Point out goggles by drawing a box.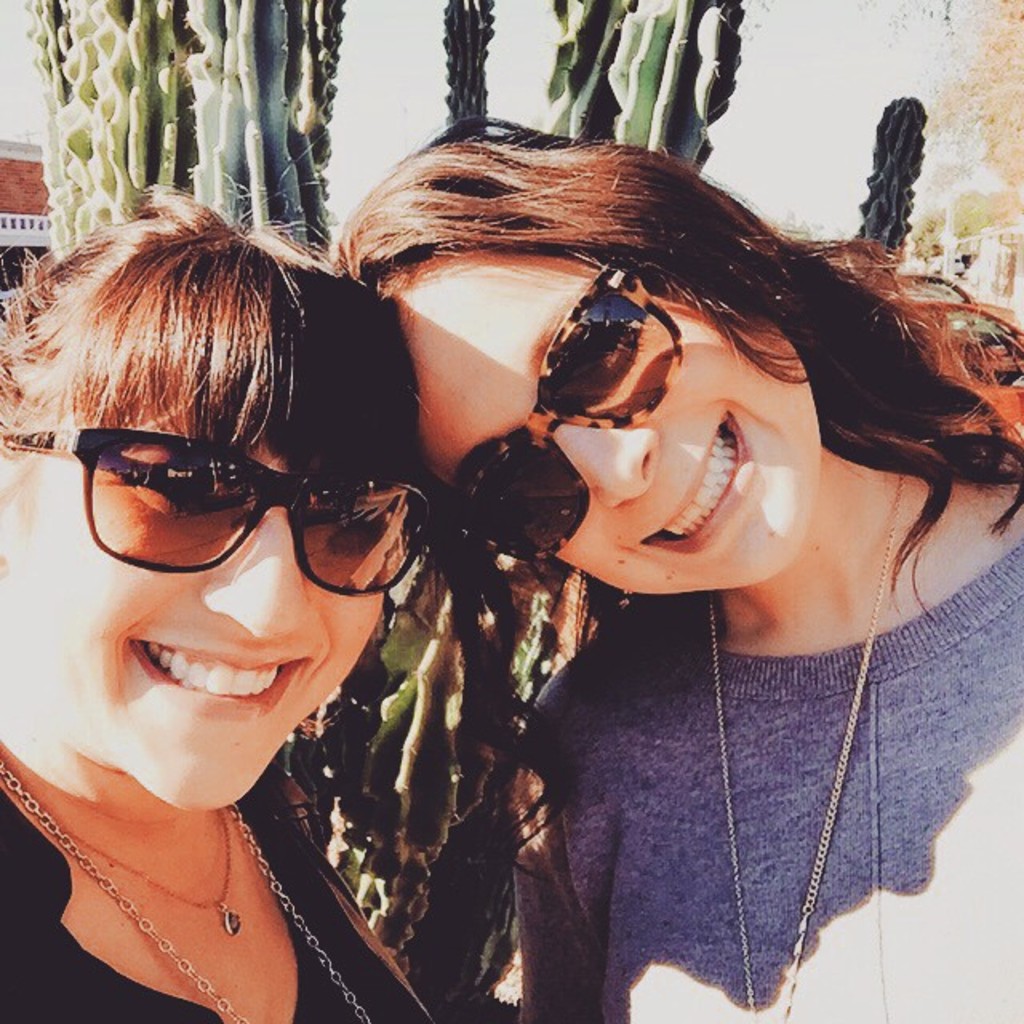
pyautogui.locateOnScreen(61, 427, 430, 597).
